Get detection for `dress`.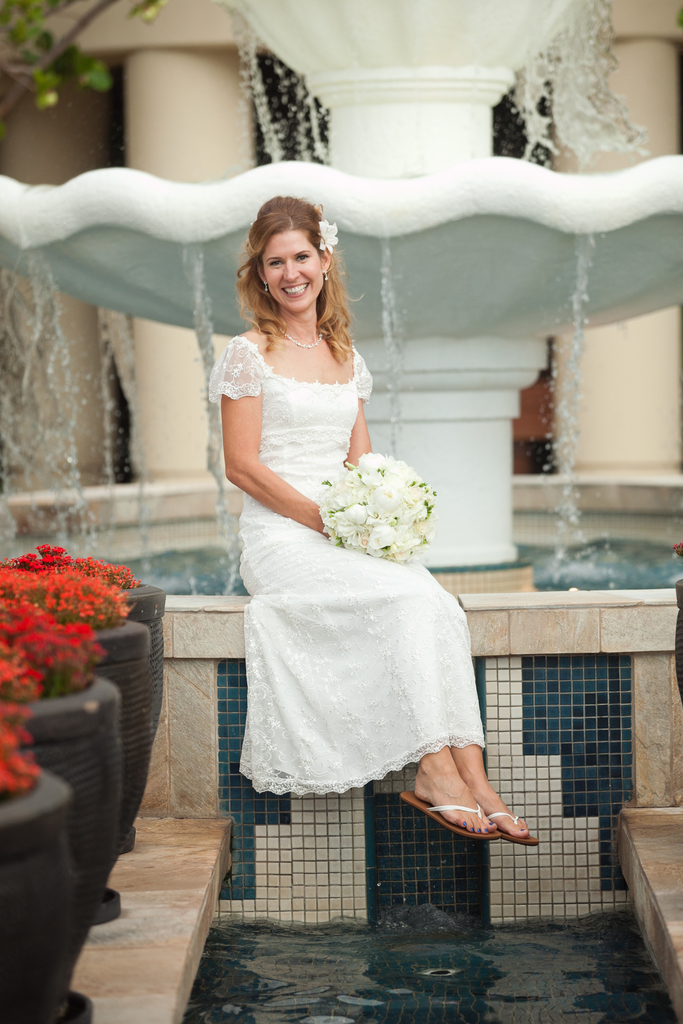
Detection: 206/335/486/796.
